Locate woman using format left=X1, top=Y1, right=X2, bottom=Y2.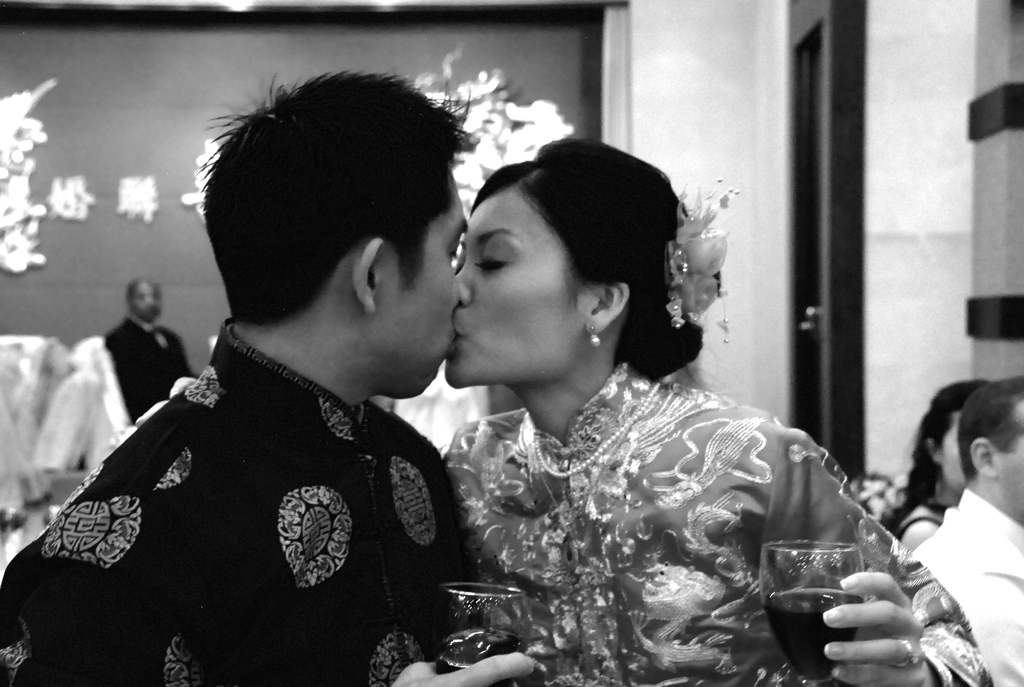
left=442, top=135, right=993, bottom=686.
